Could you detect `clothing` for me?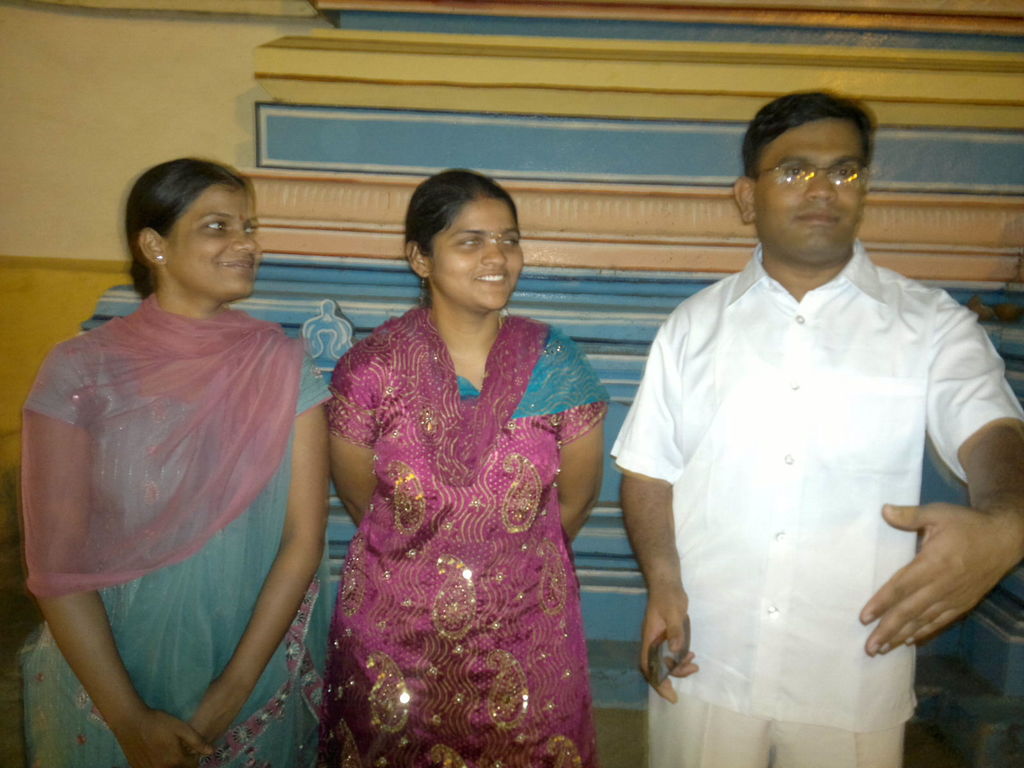
Detection result: crop(329, 304, 612, 767).
